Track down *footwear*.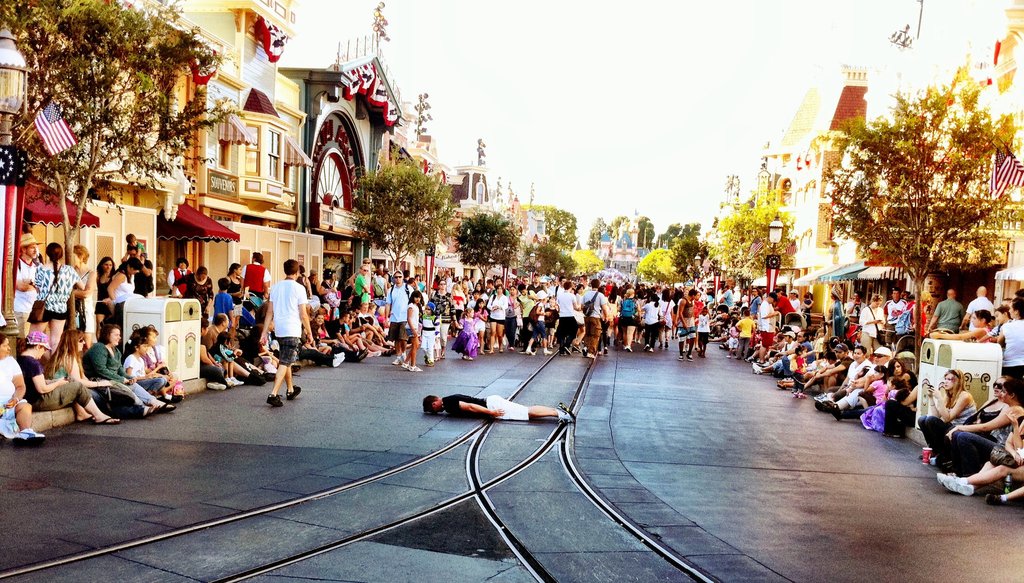
Tracked to [x1=552, y1=400, x2=572, y2=422].
